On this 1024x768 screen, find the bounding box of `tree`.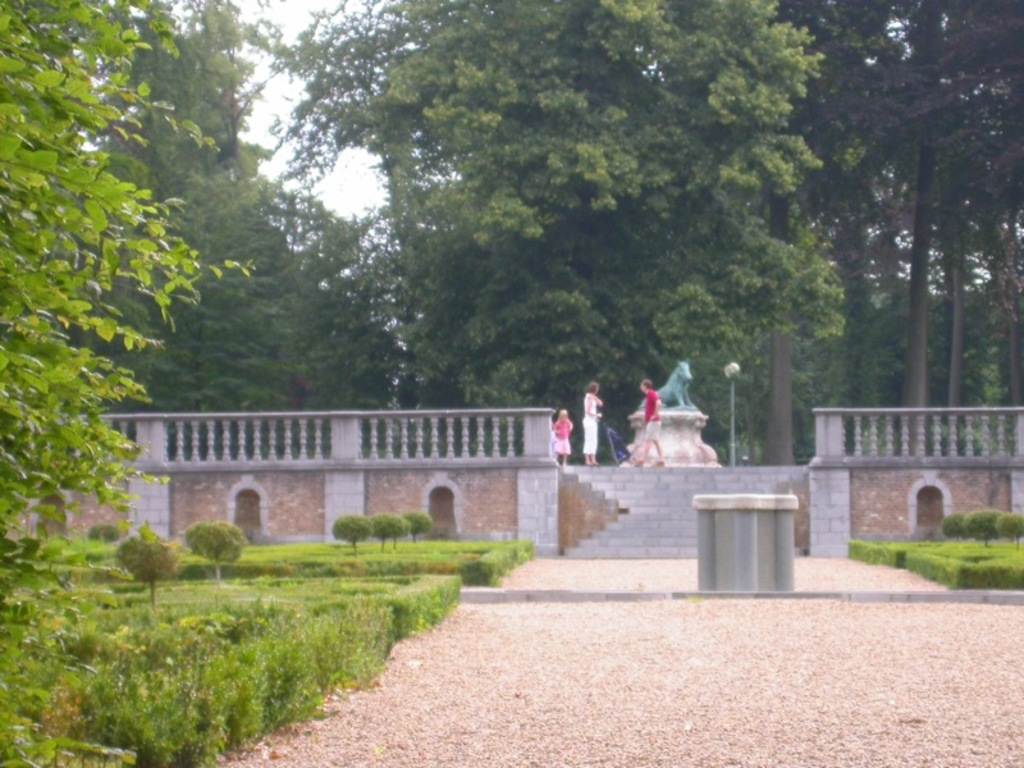
Bounding box: 225,174,417,421.
